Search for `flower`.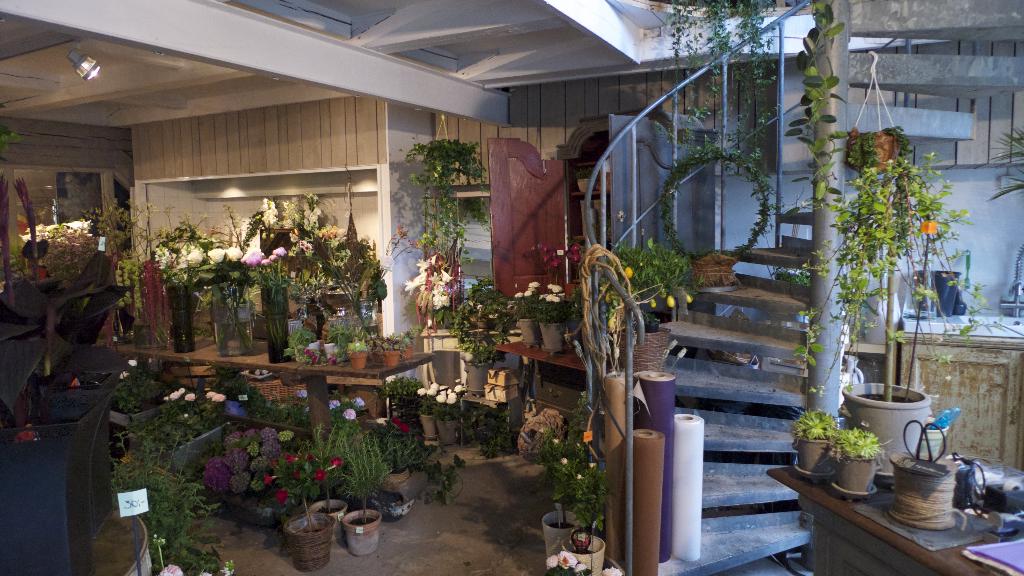
Found at crop(331, 457, 344, 468).
